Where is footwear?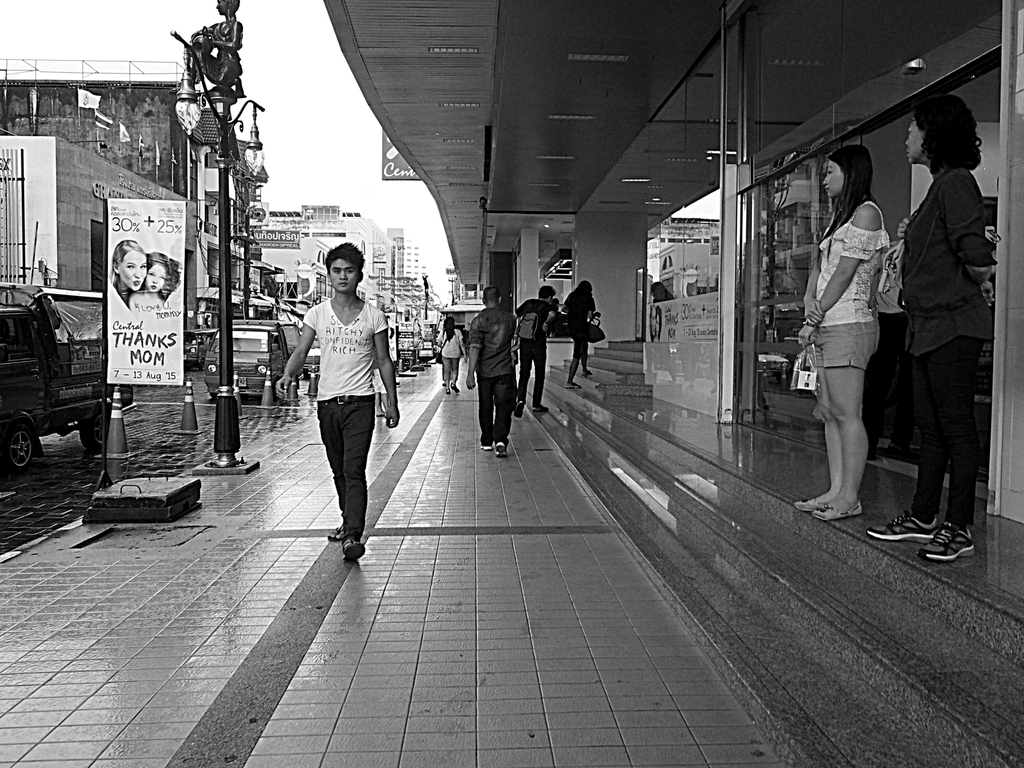
rect(452, 382, 459, 393).
